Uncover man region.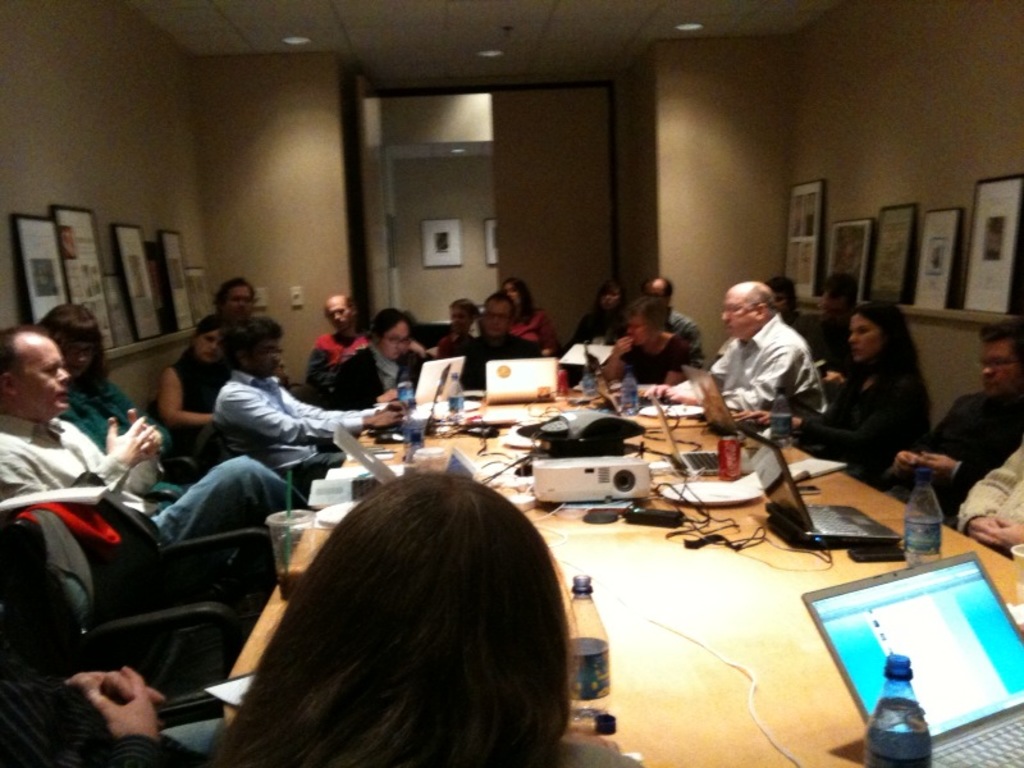
Uncovered: [306, 285, 371, 384].
